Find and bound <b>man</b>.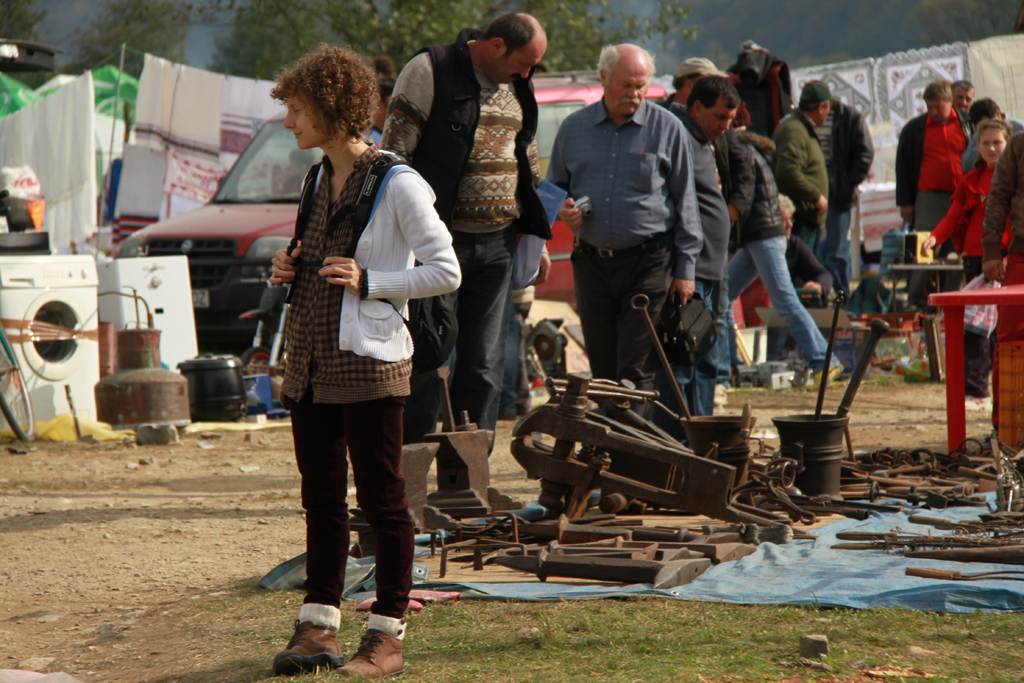
Bound: [x1=774, y1=82, x2=828, y2=257].
